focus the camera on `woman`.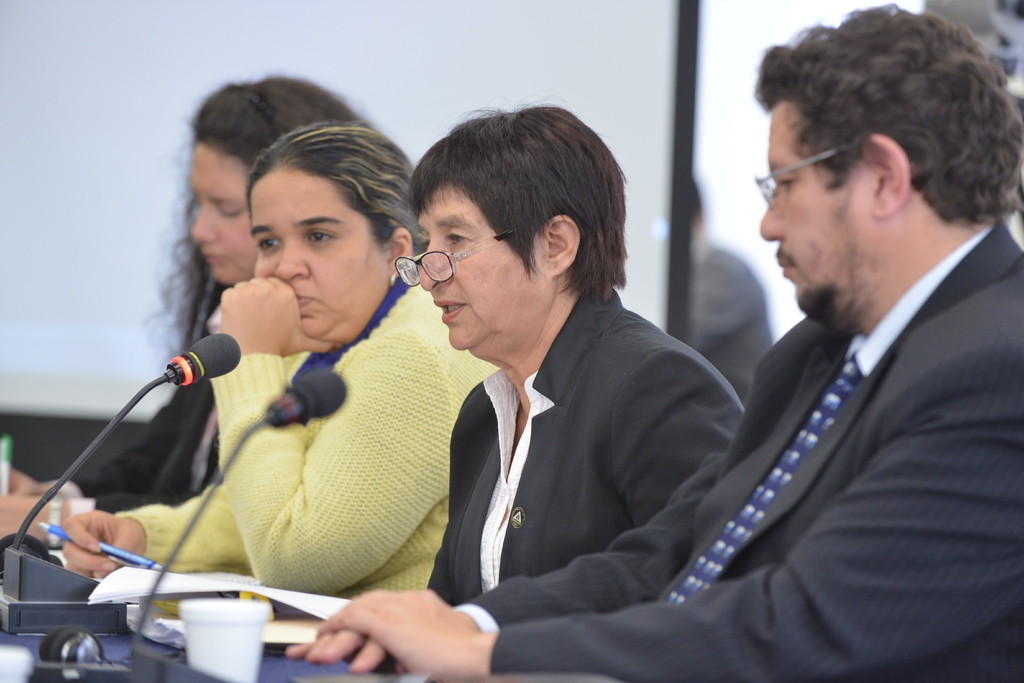
Focus region: 61, 120, 504, 600.
